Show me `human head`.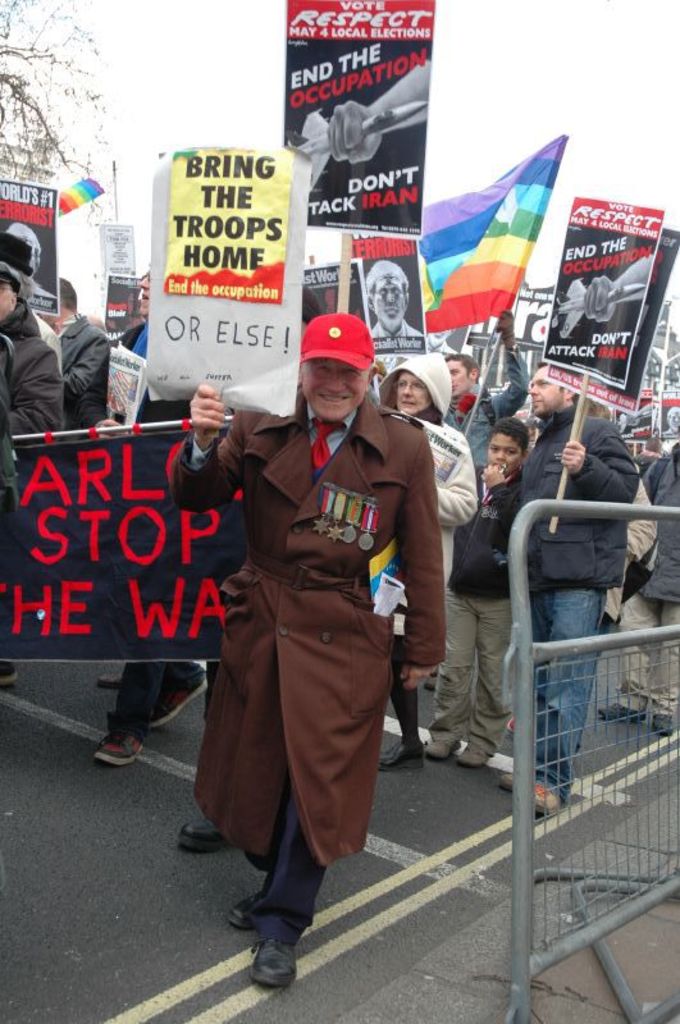
`human head` is here: [54, 279, 82, 323].
